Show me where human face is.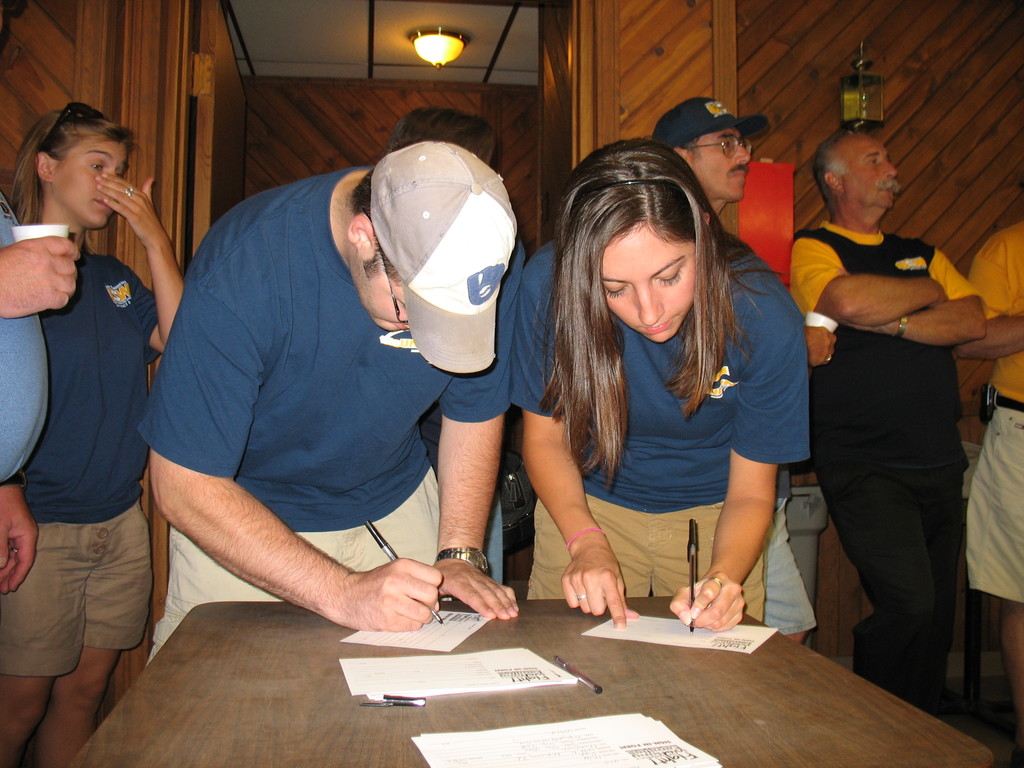
human face is at [x1=51, y1=136, x2=131, y2=229].
